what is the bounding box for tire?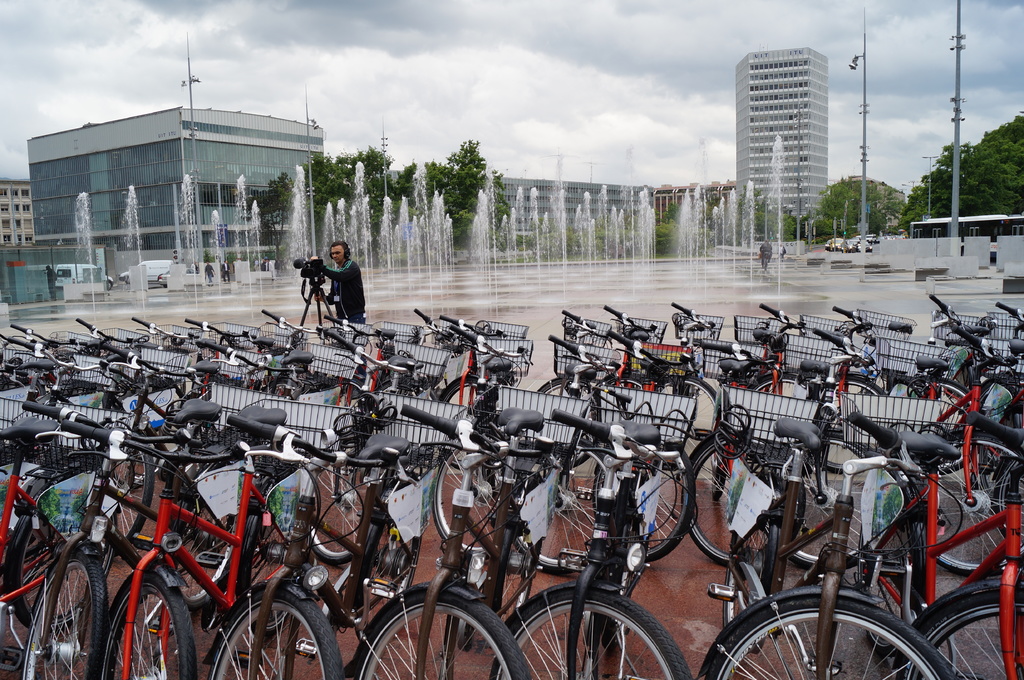
Rect(809, 375, 885, 472).
